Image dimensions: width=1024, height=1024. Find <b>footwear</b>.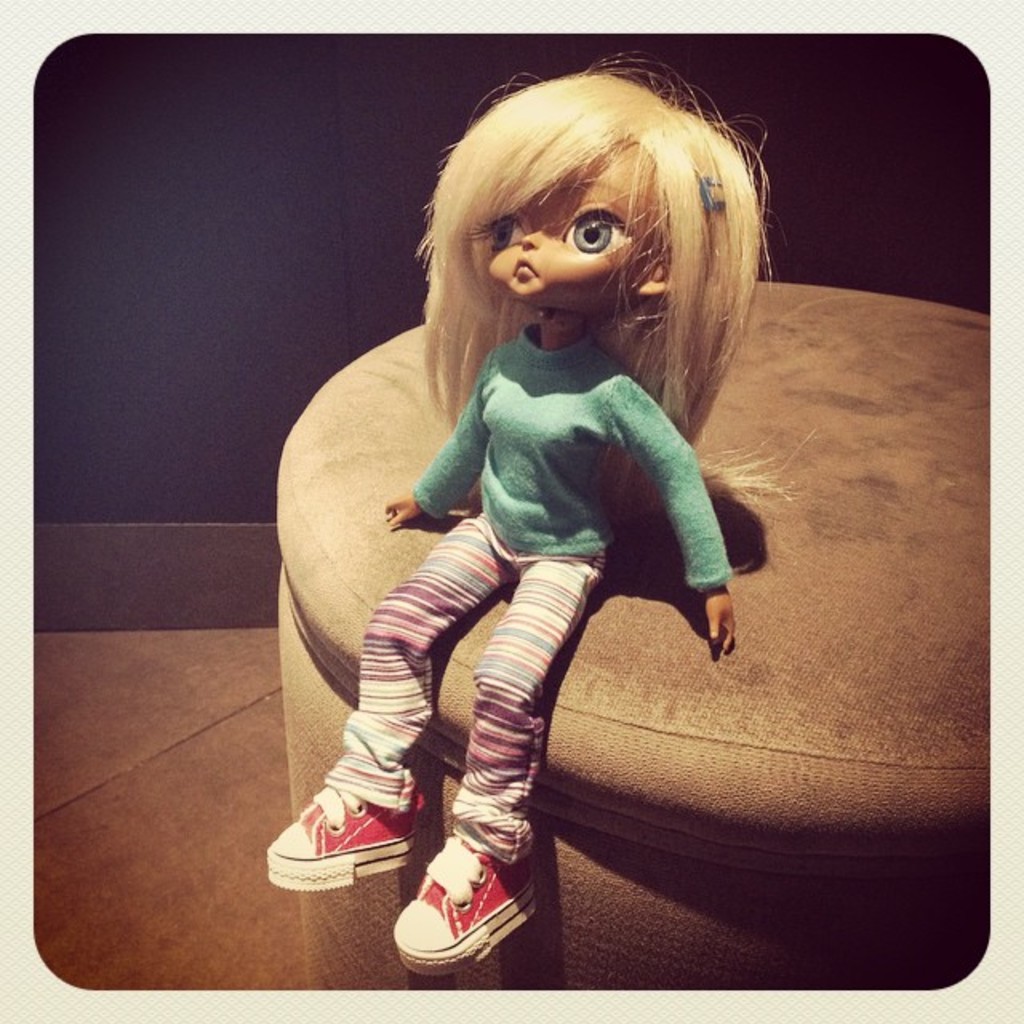
398, 843, 534, 979.
